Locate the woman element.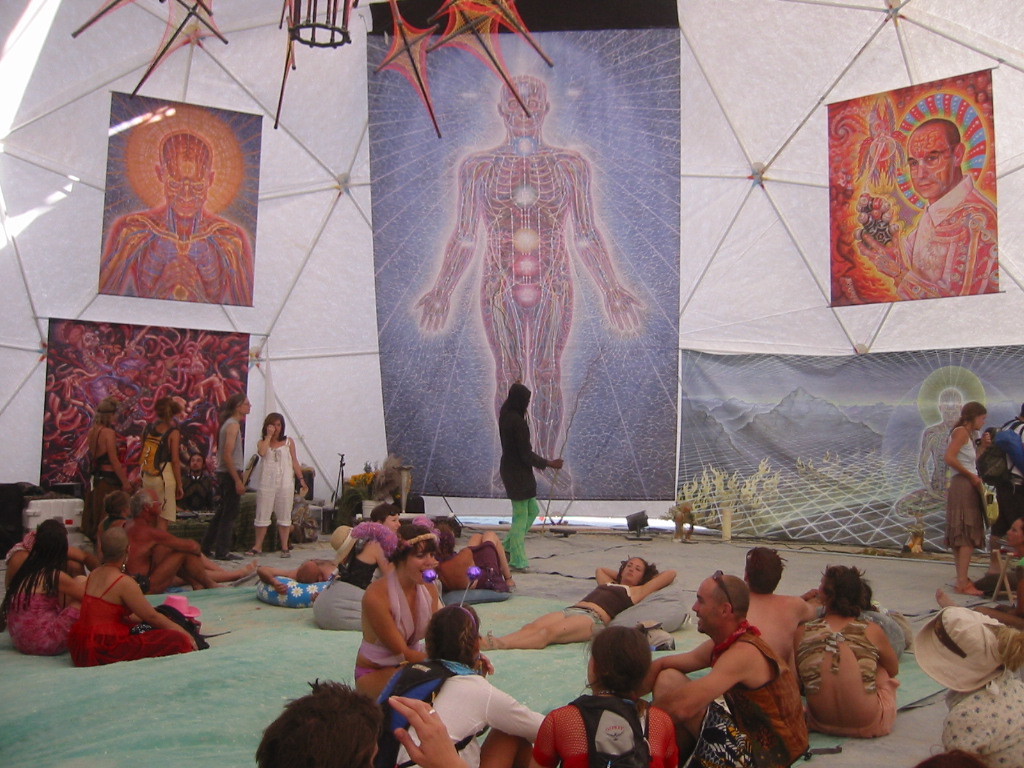
Element bbox: [x1=12, y1=525, x2=89, y2=656].
